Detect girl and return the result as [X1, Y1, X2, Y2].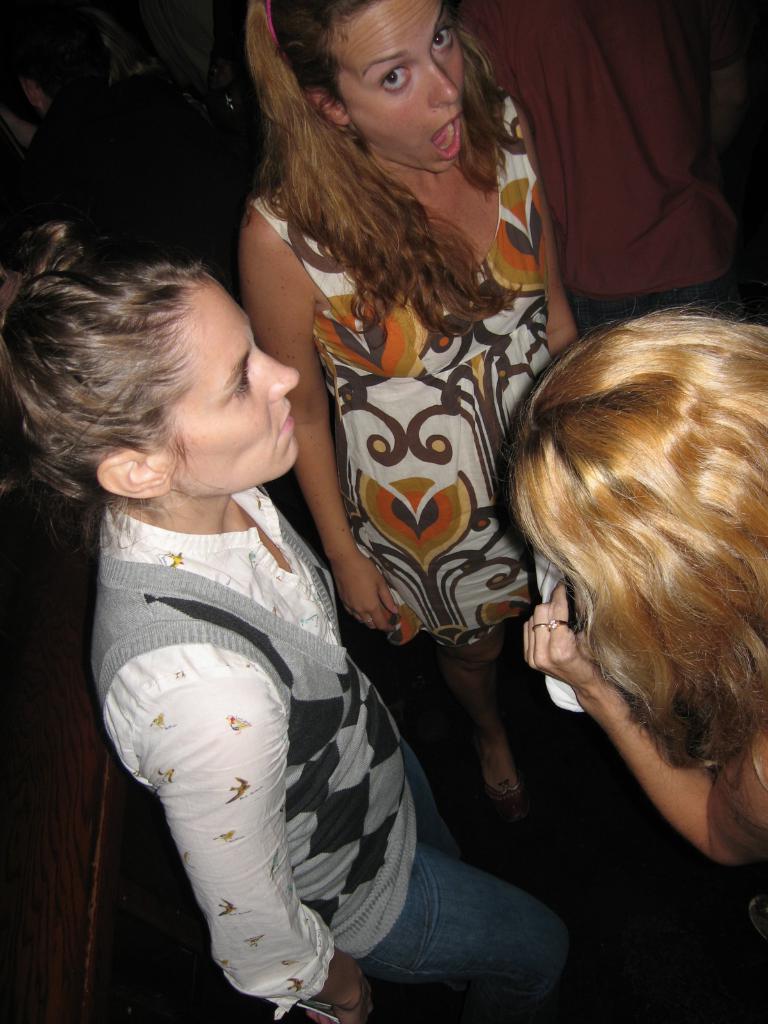
[0, 219, 576, 1022].
